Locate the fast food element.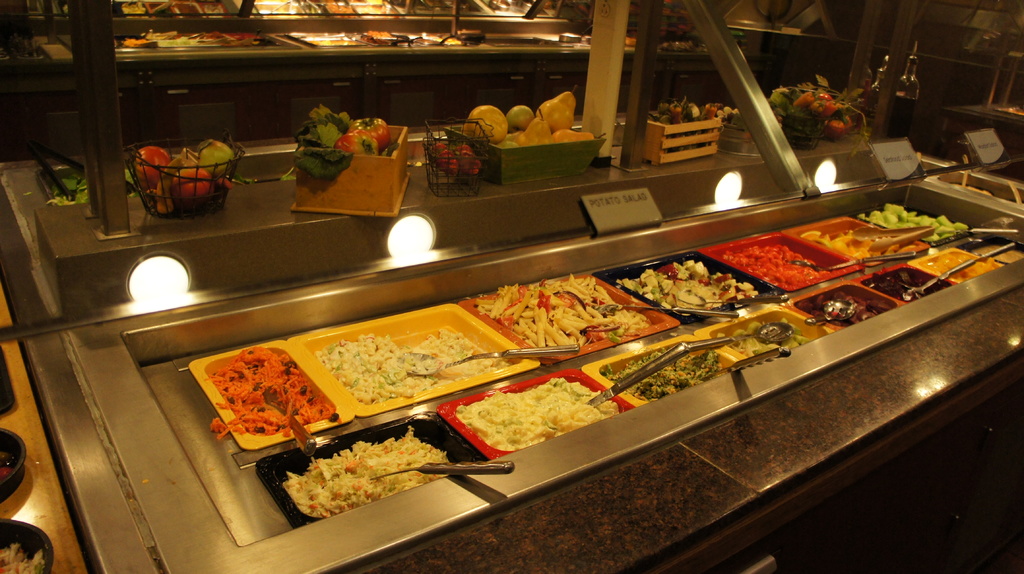
Element bbox: [x1=747, y1=243, x2=810, y2=286].
